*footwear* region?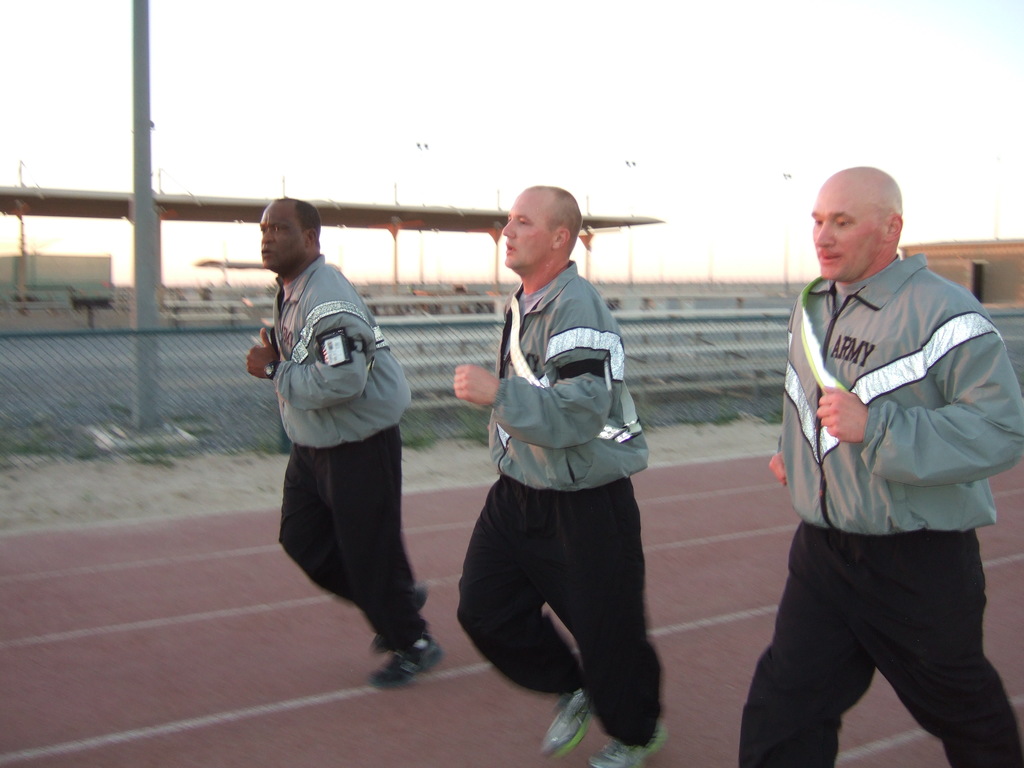
(x1=541, y1=685, x2=594, y2=756)
